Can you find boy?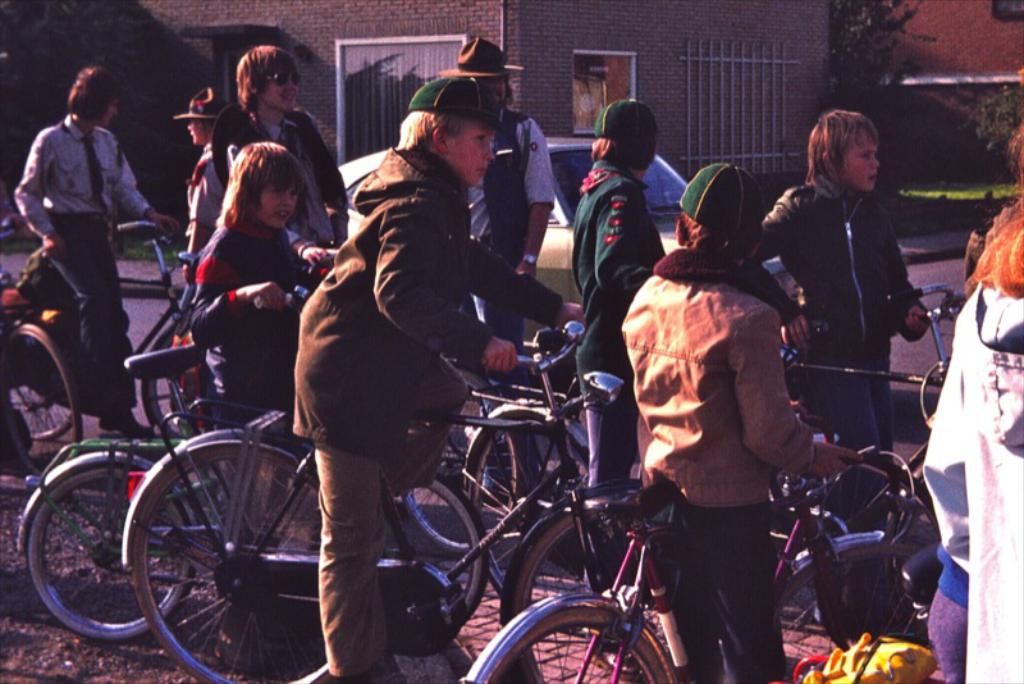
Yes, bounding box: x1=741 y1=114 x2=929 y2=460.
